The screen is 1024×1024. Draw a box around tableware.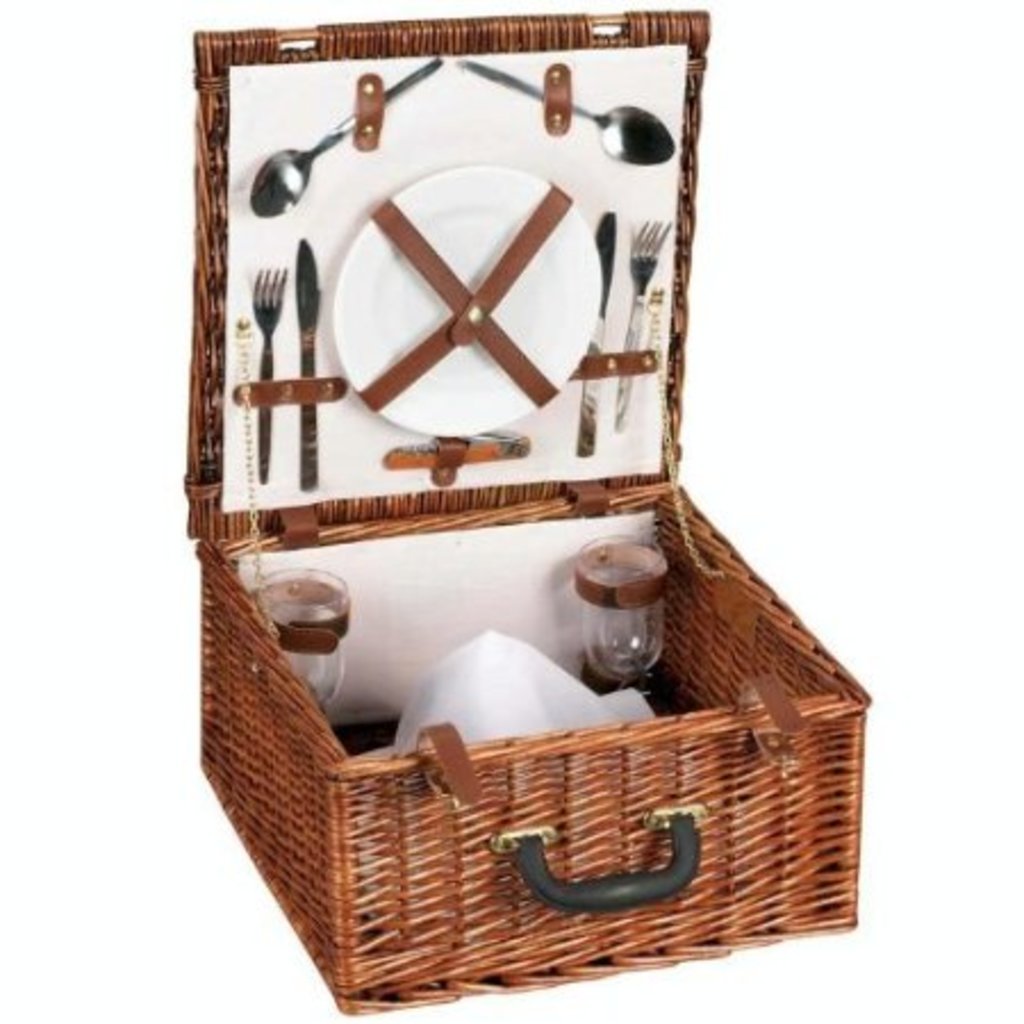
x1=573 y1=528 x2=669 y2=696.
